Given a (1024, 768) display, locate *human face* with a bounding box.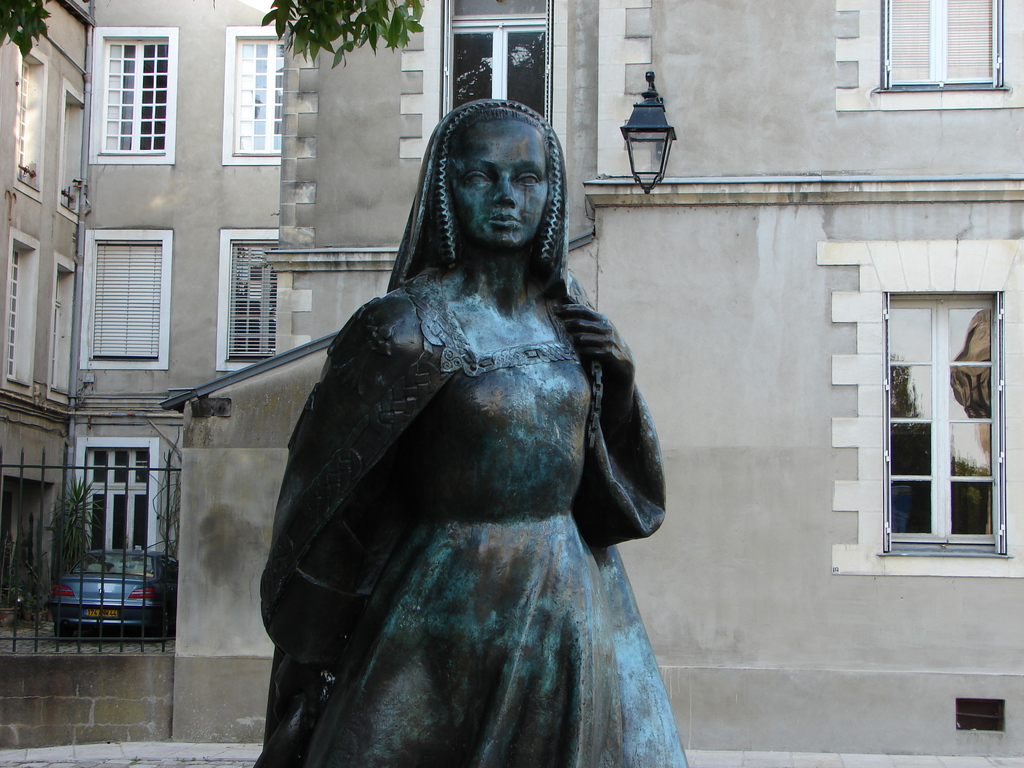
Located: Rect(444, 122, 546, 245).
